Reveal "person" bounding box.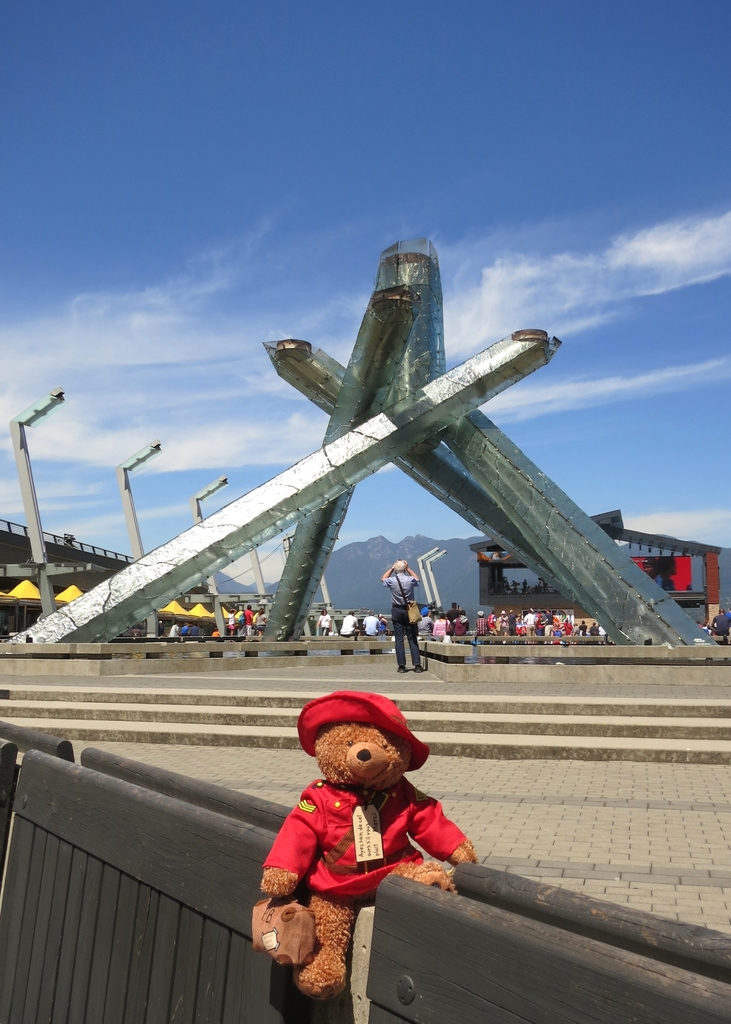
Revealed: pyautogui.locateOnScreen(341, 609, 358, 644).
